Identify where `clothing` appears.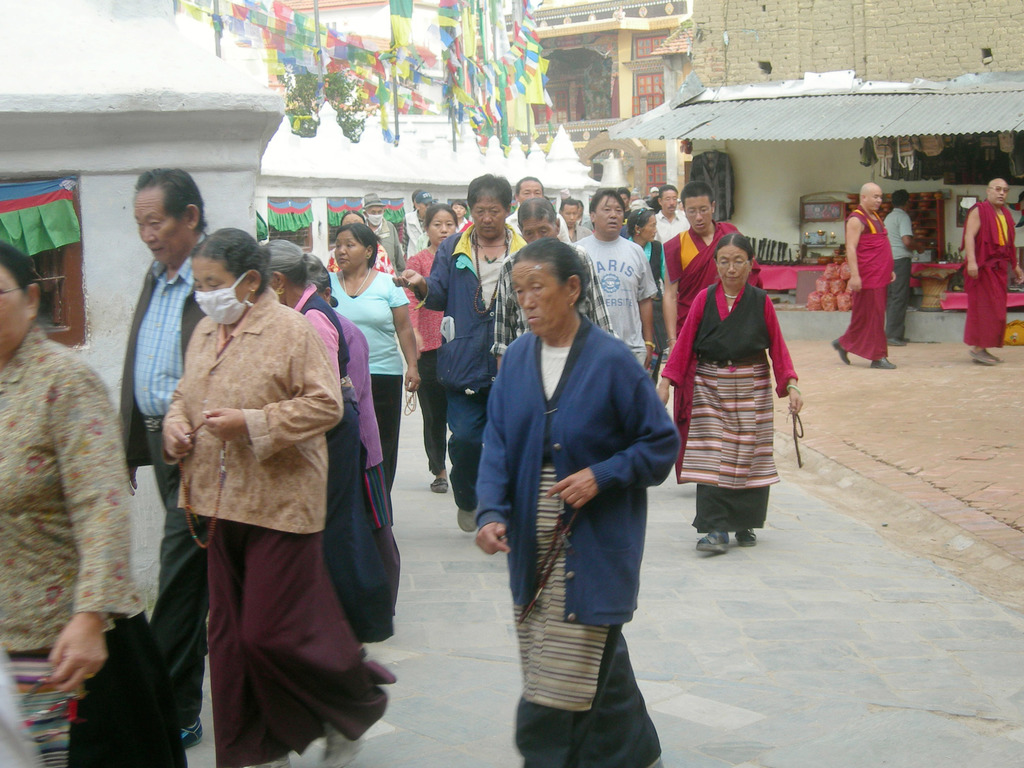
Appears at BBox(673, 224, 794, 543).
